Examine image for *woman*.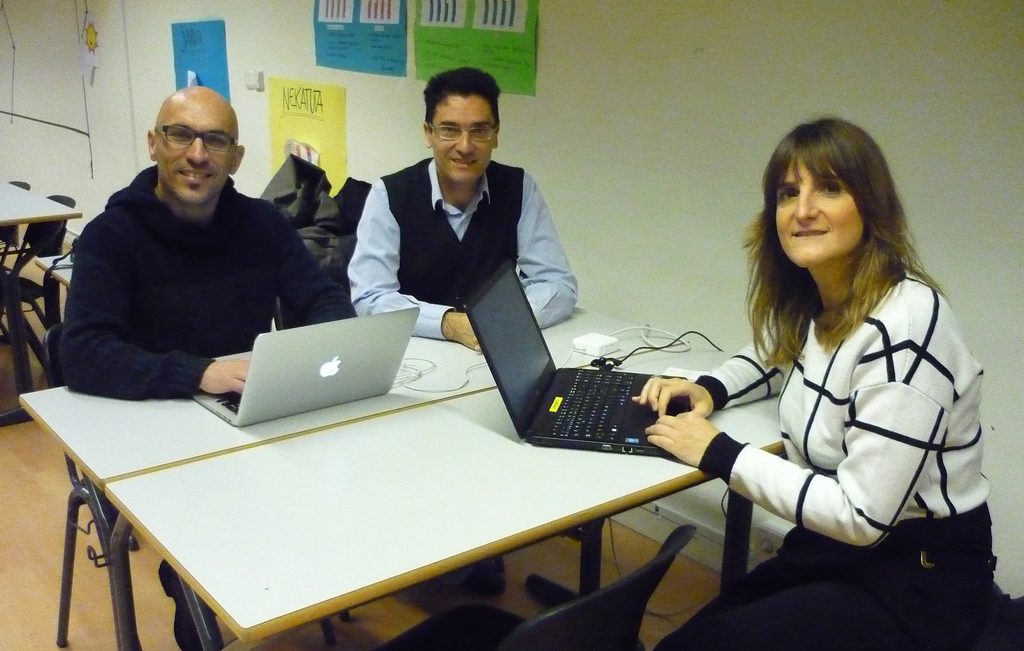
Examination result: pyautogui.locateOnScreen(662, 108, 997, 650).
